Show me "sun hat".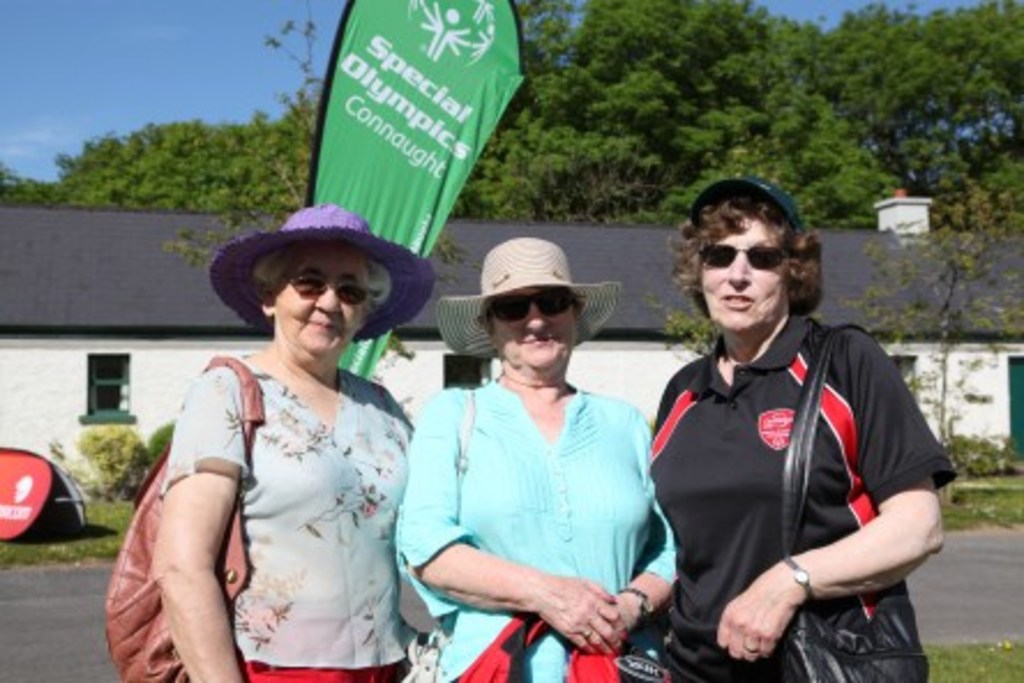
"sun hat" is here: l=191, t=196, r=443, b=348.
